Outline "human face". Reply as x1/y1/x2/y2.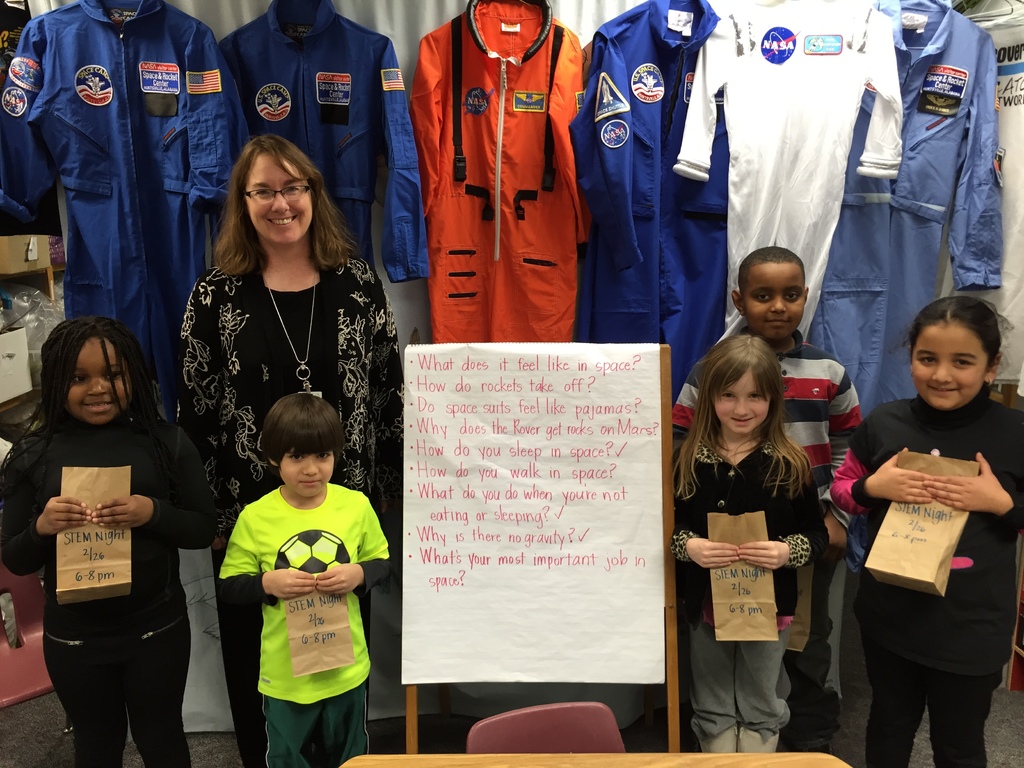
246/150/313/243.
